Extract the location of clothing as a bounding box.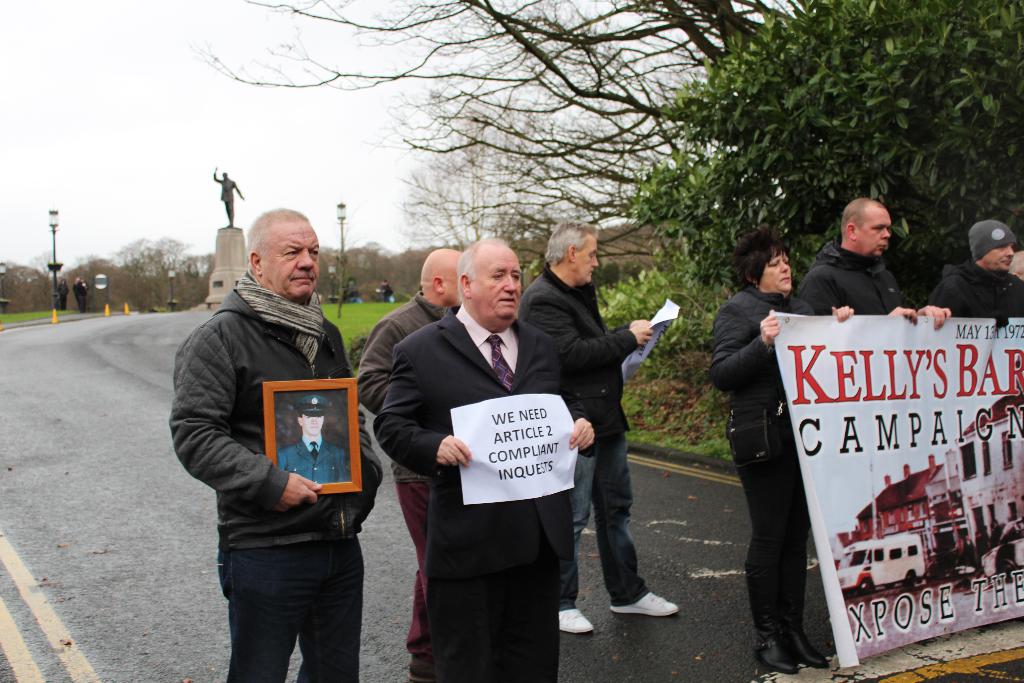
(x1=932, y1=251, x2=1023, y2=311).
